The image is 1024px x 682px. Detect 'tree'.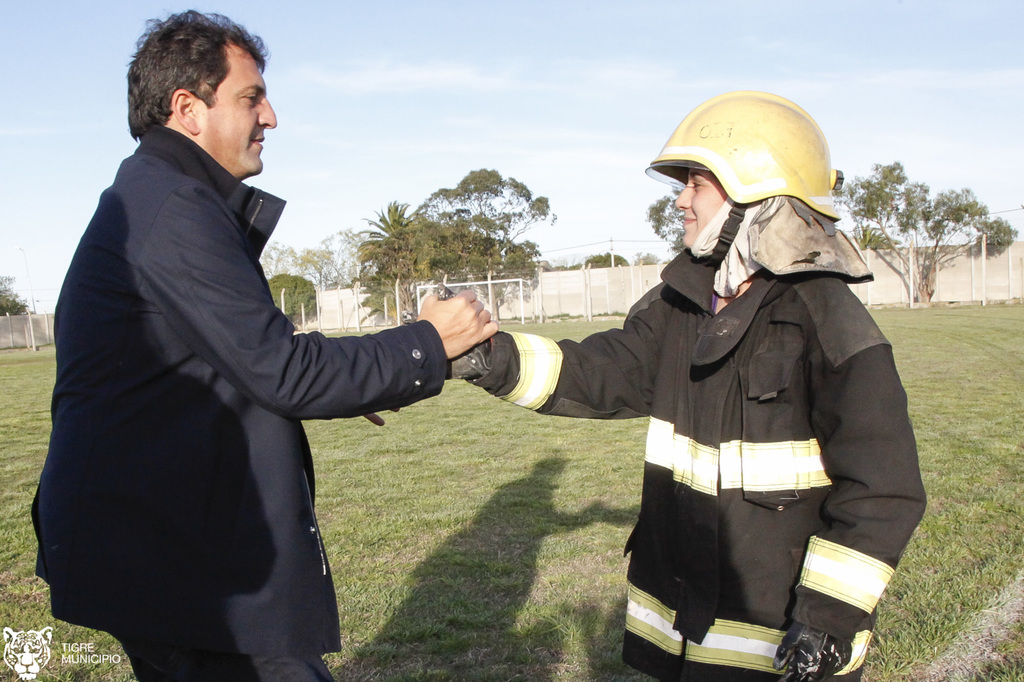
Detection: [259, 270, 326, 329].
